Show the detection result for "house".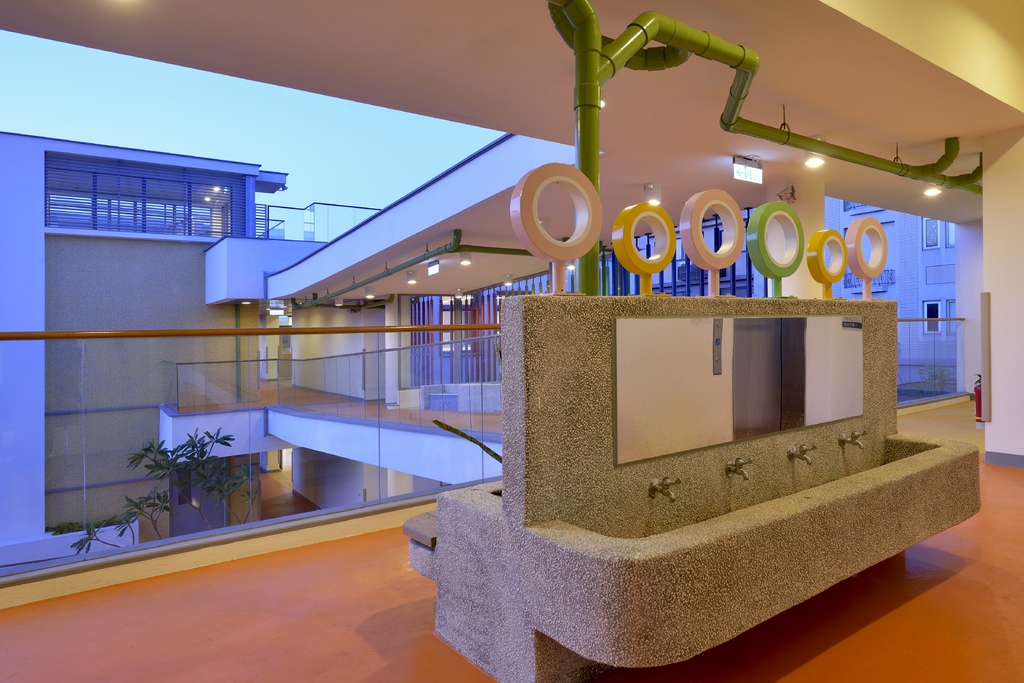
0/23/847/606.
